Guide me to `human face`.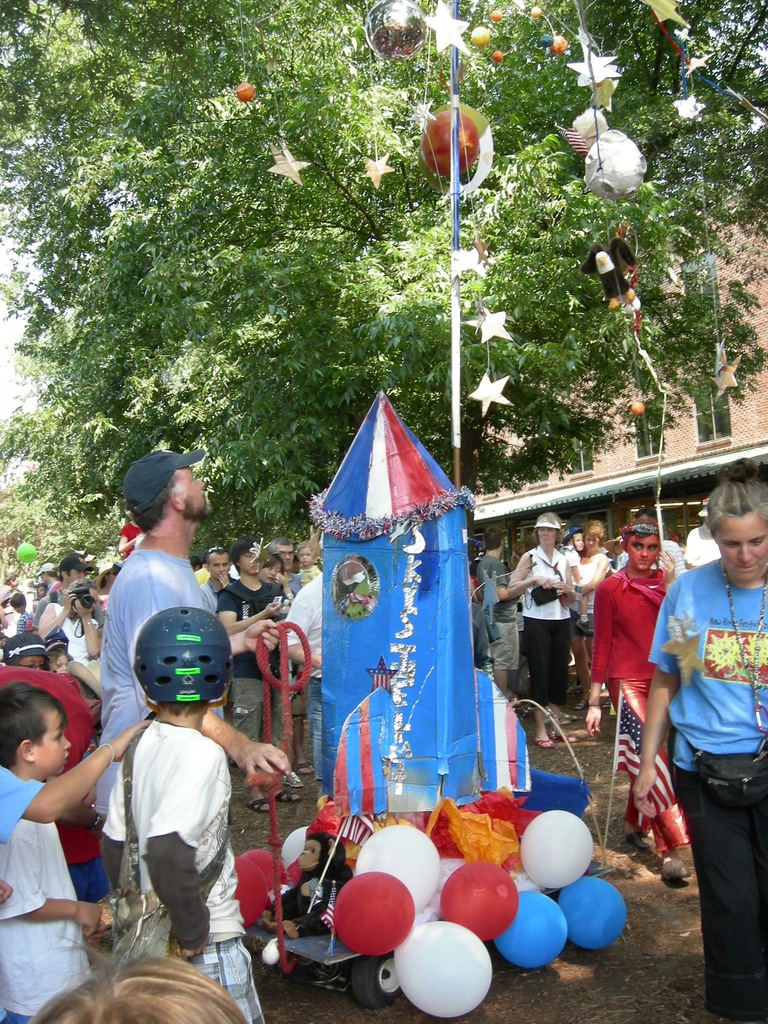
Guidance: 298 547 317 564.
